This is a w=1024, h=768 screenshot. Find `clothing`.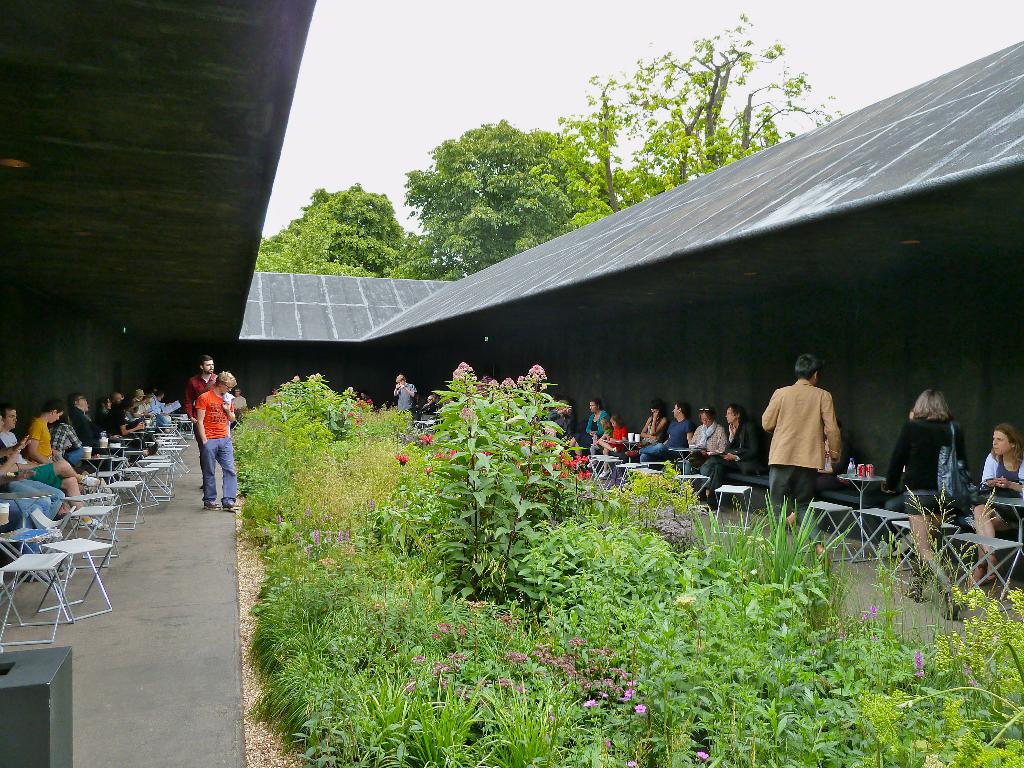
Bounding box: <bbox>788, 440, 838, 516</bbox>.
